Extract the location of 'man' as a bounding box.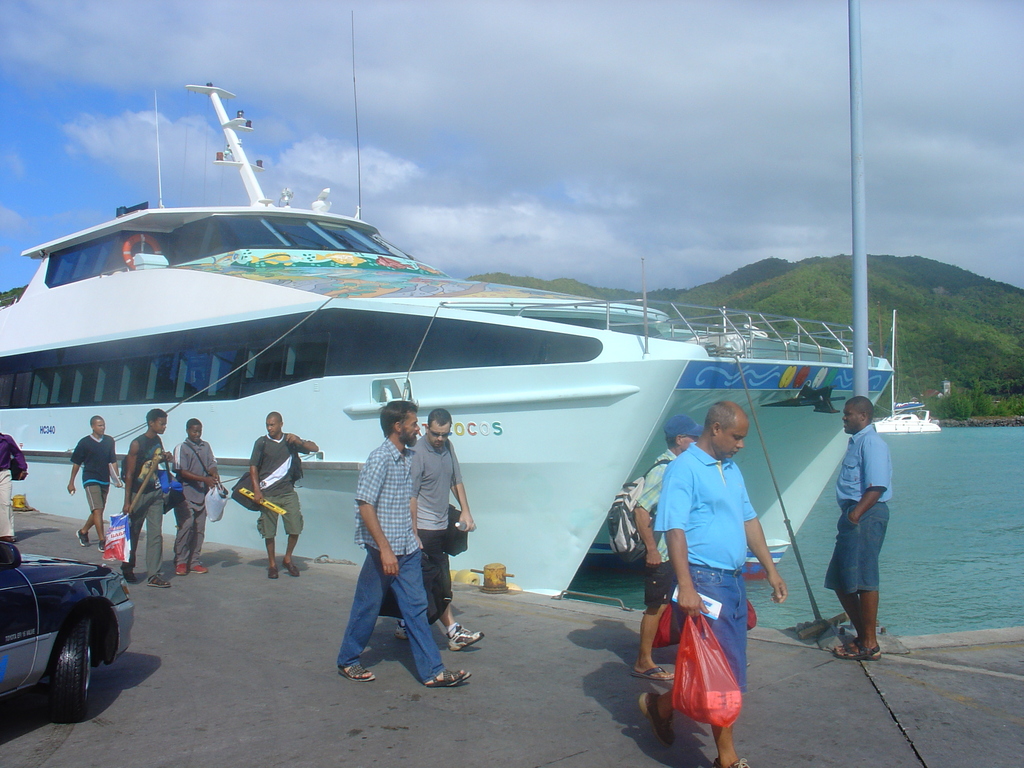
x1=340, y1=407, x2=475, y2=689.
